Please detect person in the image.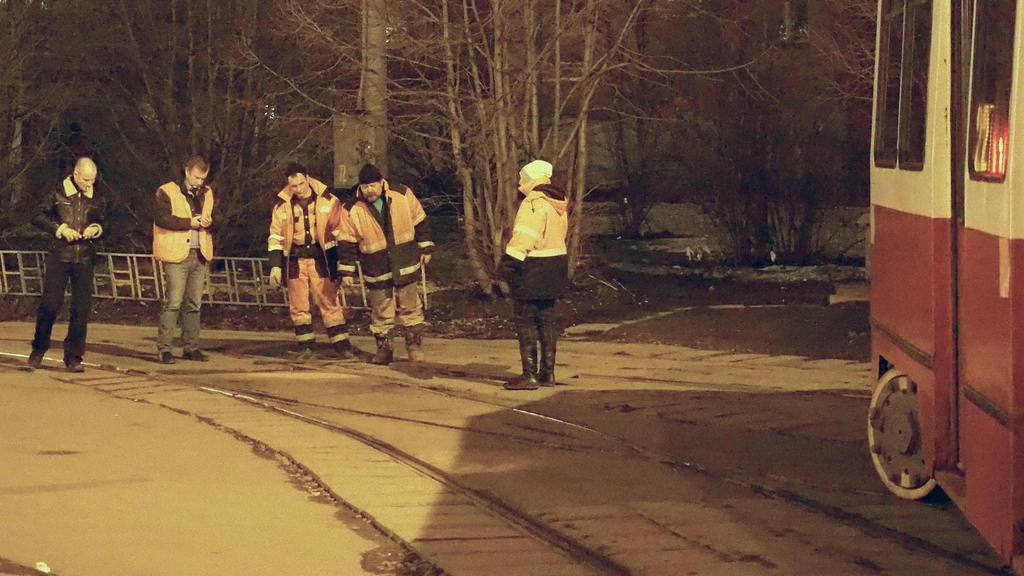
box=[29, 154, 111, 372].
